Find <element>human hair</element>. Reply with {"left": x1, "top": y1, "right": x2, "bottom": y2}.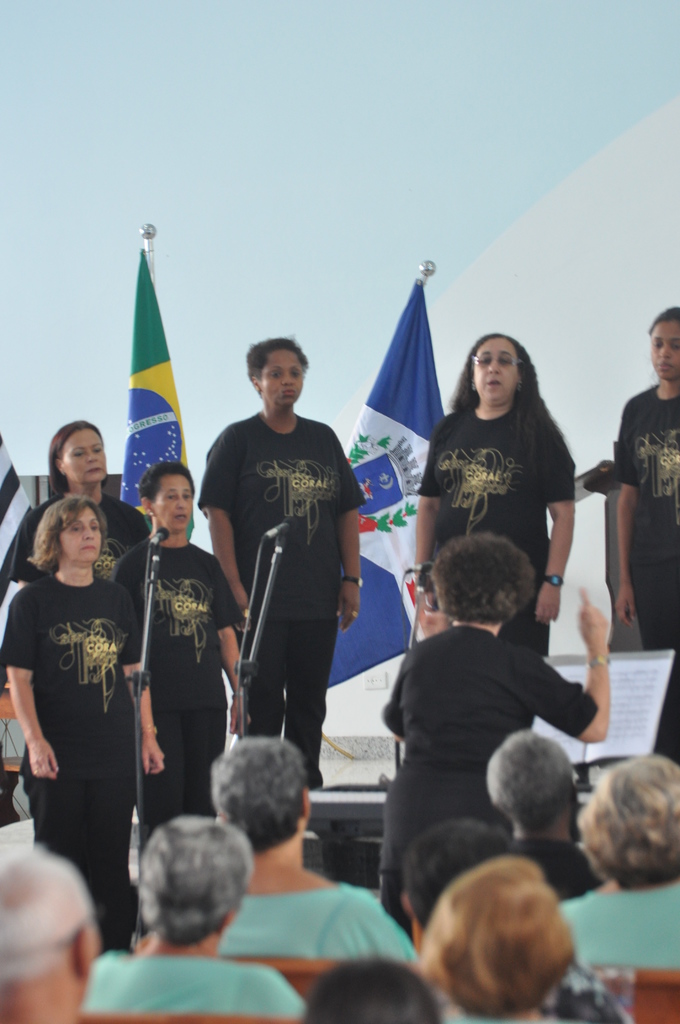
{"left": 455, "top": 332, "right": 544, "bottom": 430}.
